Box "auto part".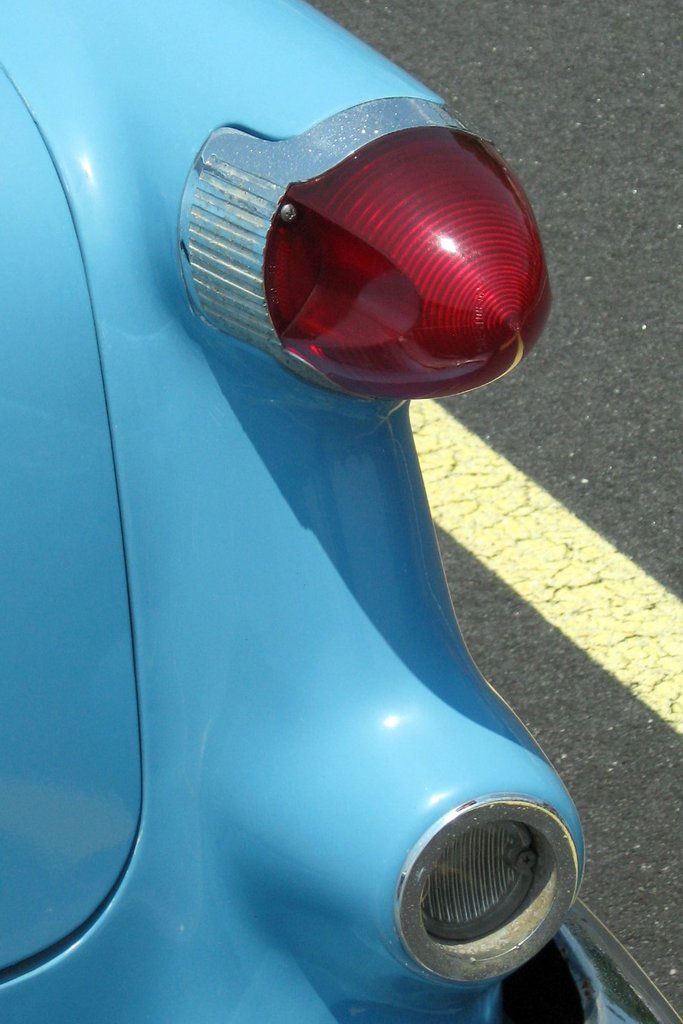
[x1=0, y1=0, x2=660, y2=1023].
